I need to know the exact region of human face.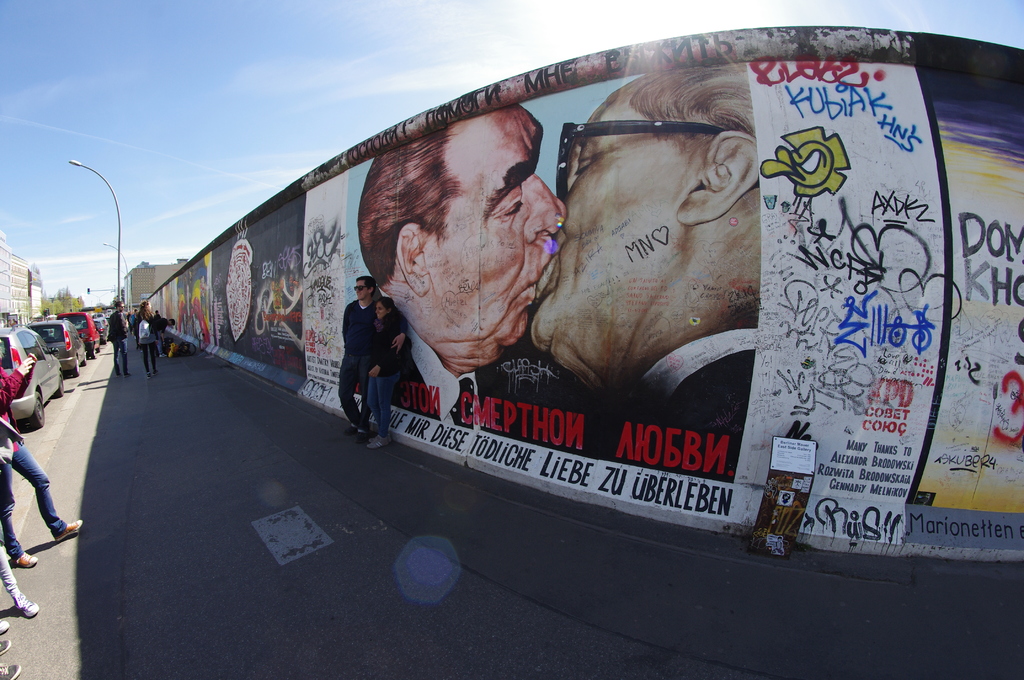
Region: <region>532, 96, 681, 341</region>.
